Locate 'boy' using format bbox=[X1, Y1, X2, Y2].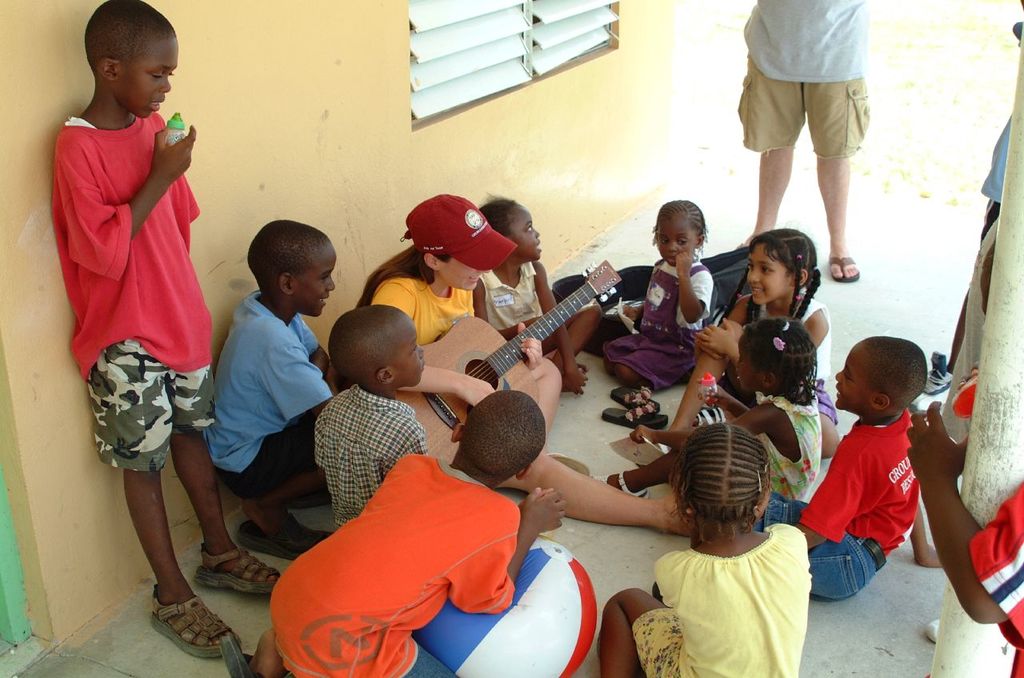
bbox=[36, 0, 238, 620].
